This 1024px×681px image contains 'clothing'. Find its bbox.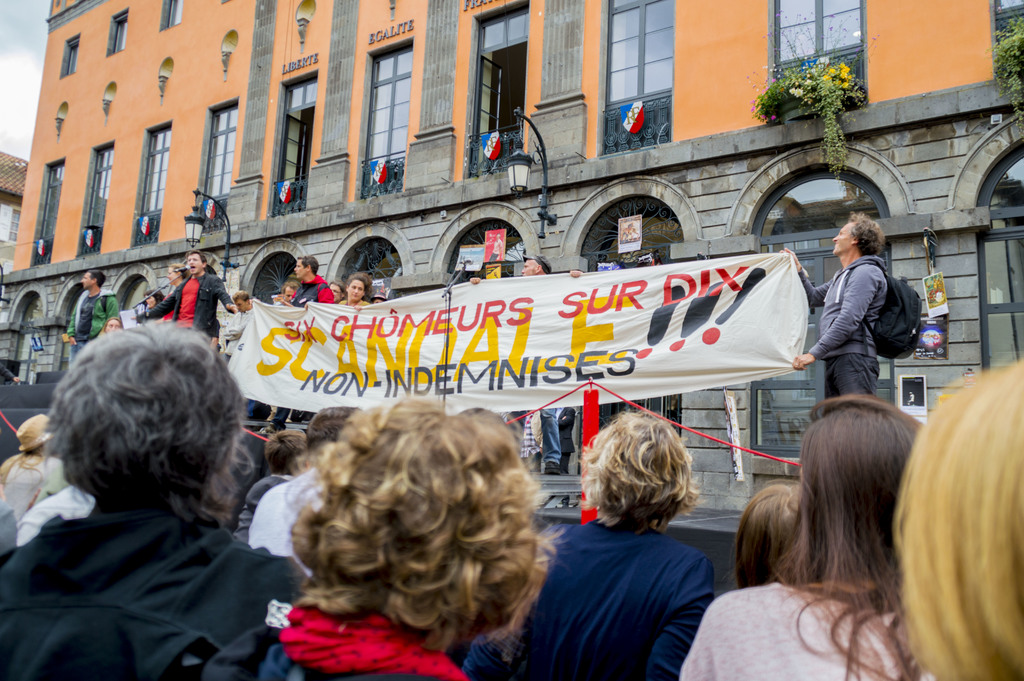
box(0, 484, 328, 680).
